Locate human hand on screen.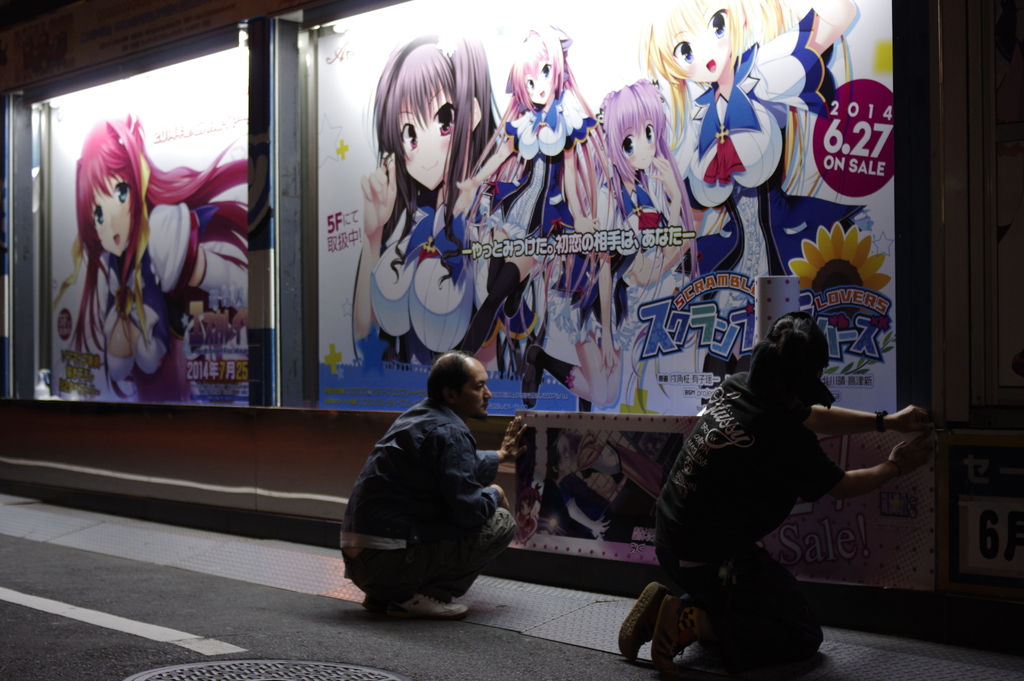
On screen at 596,334,621,379.
